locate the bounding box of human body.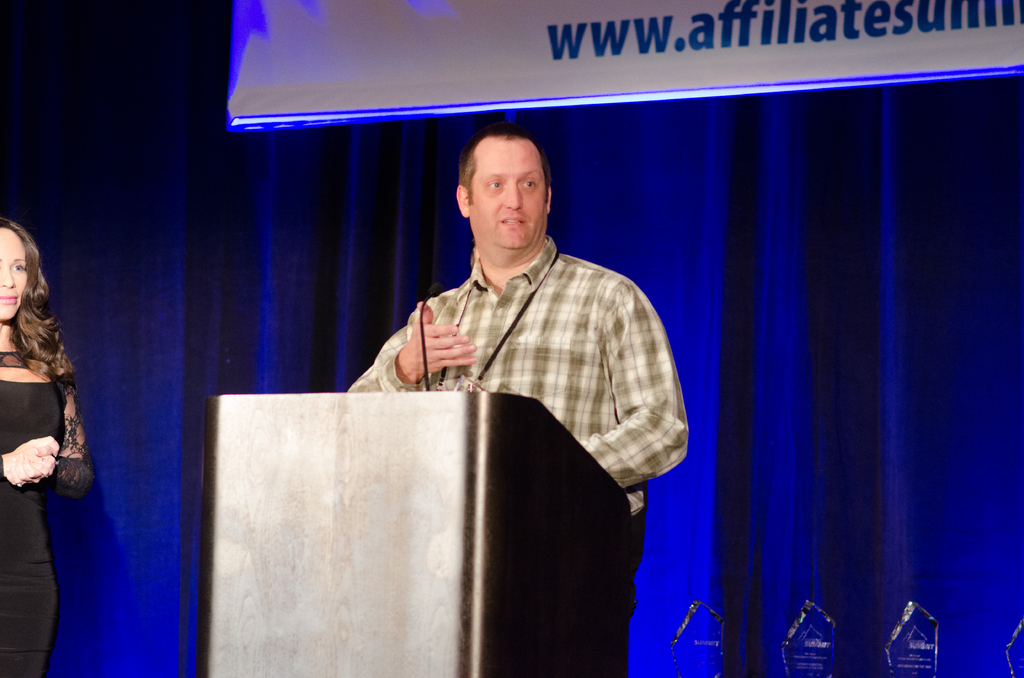
Bounding box: [left=392, top=134, right=667, bottom=583].
